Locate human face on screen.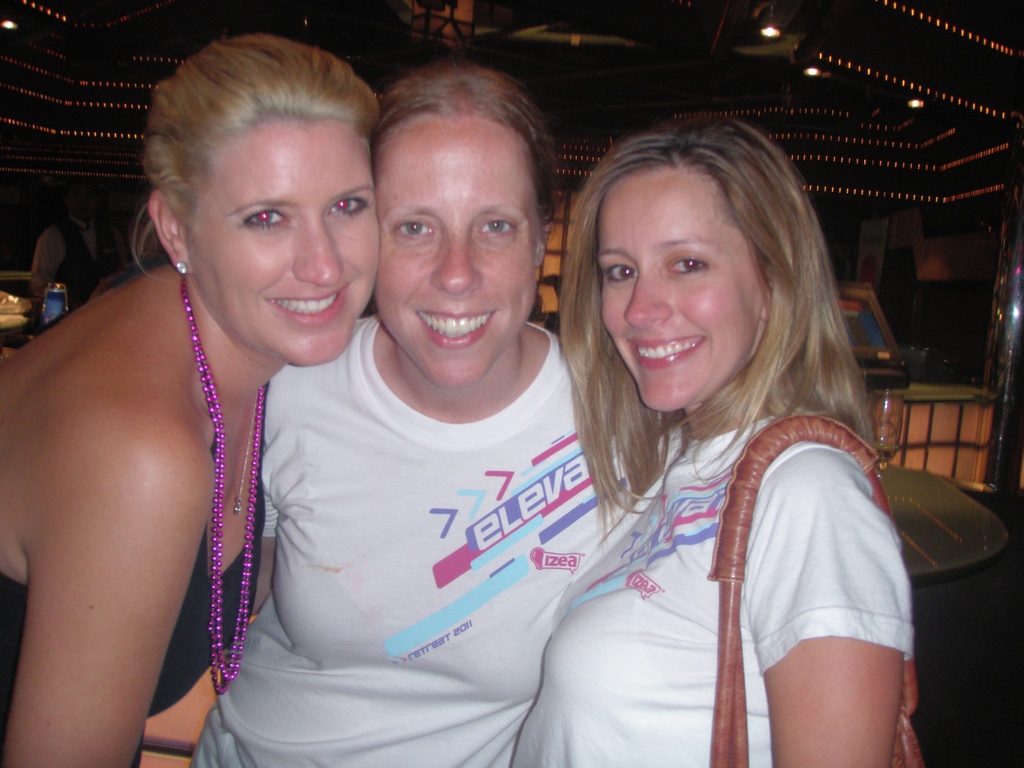
On screen at x1=371 y1=118 x2=534 y2=387.
